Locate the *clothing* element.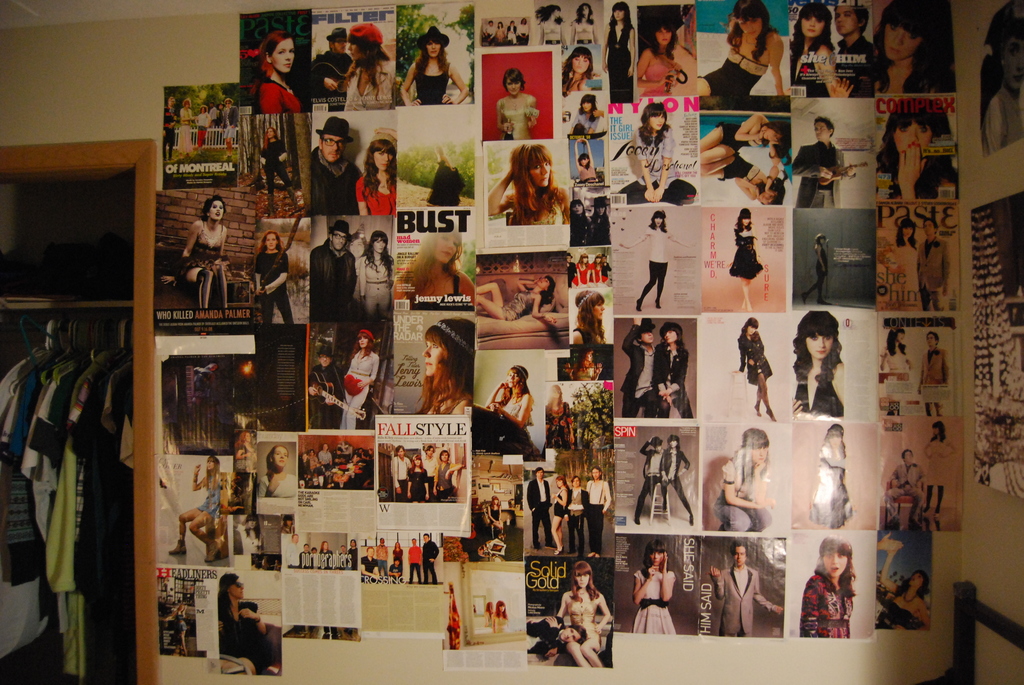
Element bbox: bbox(623, 325, 660, 420).
